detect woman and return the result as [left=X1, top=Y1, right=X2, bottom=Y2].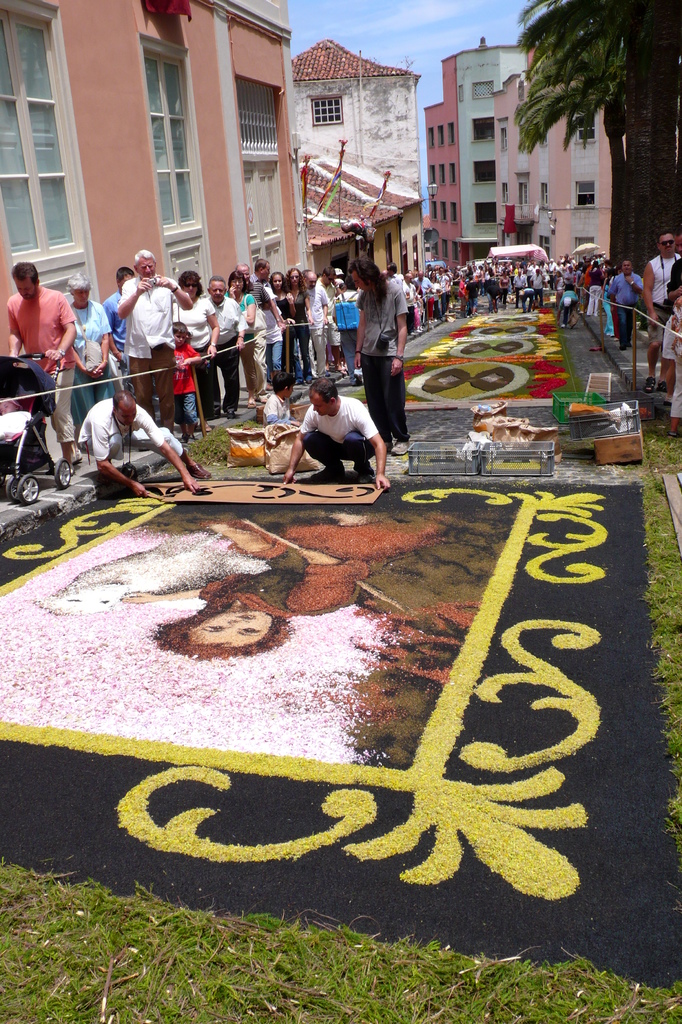
[left=168, top=269, right=219, bottom=422].
